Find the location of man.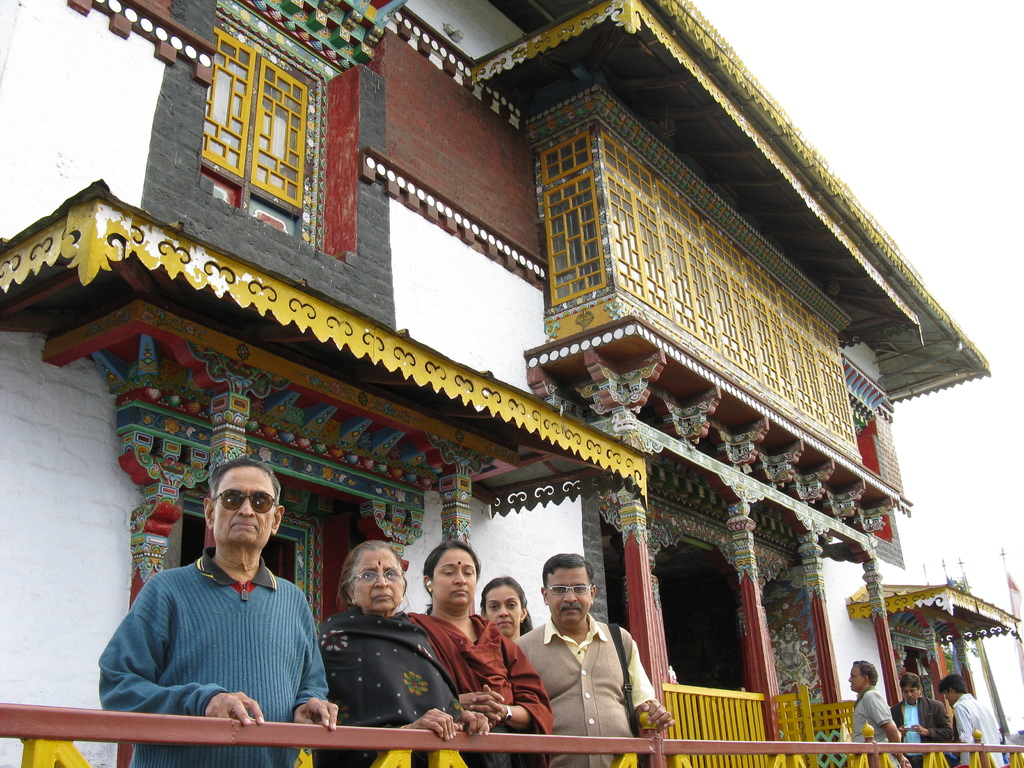
Location: {"left": 510, "top": 557, "right": 674, "bottom": 767}.
